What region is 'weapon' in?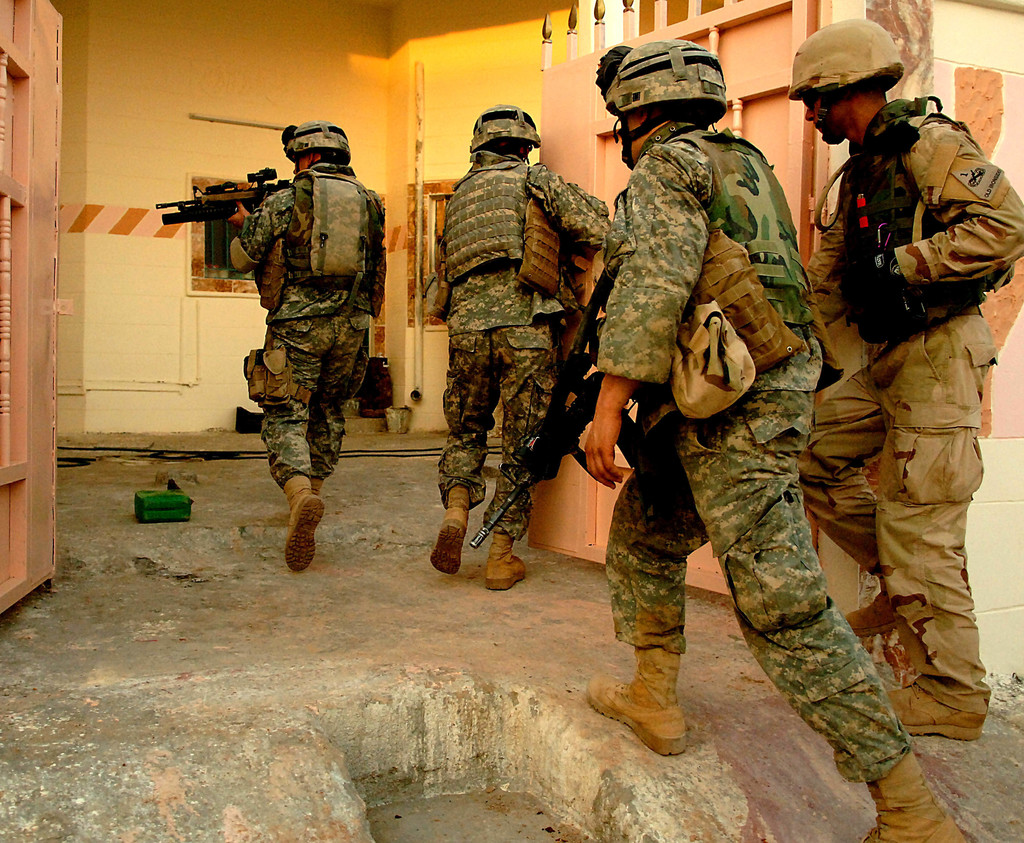
(left=177, top=133, right=276, bottom=282).
